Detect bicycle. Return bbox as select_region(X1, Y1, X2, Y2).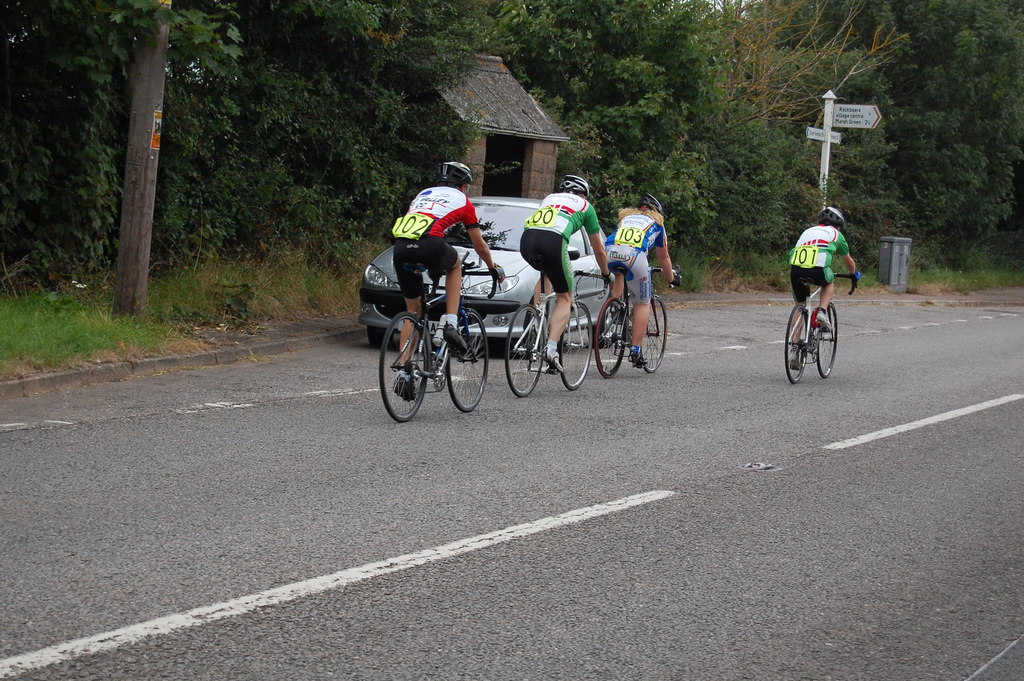
select_region(503, 271, 612, 398).
